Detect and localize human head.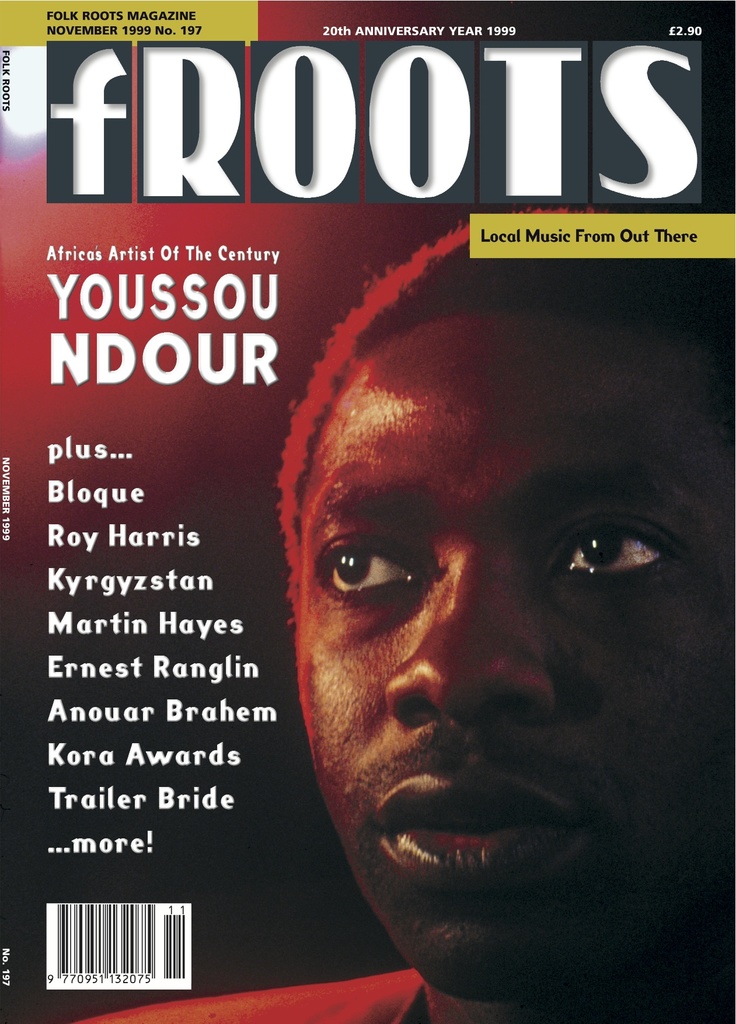
Localized at region(218, 184, 725, 979).
